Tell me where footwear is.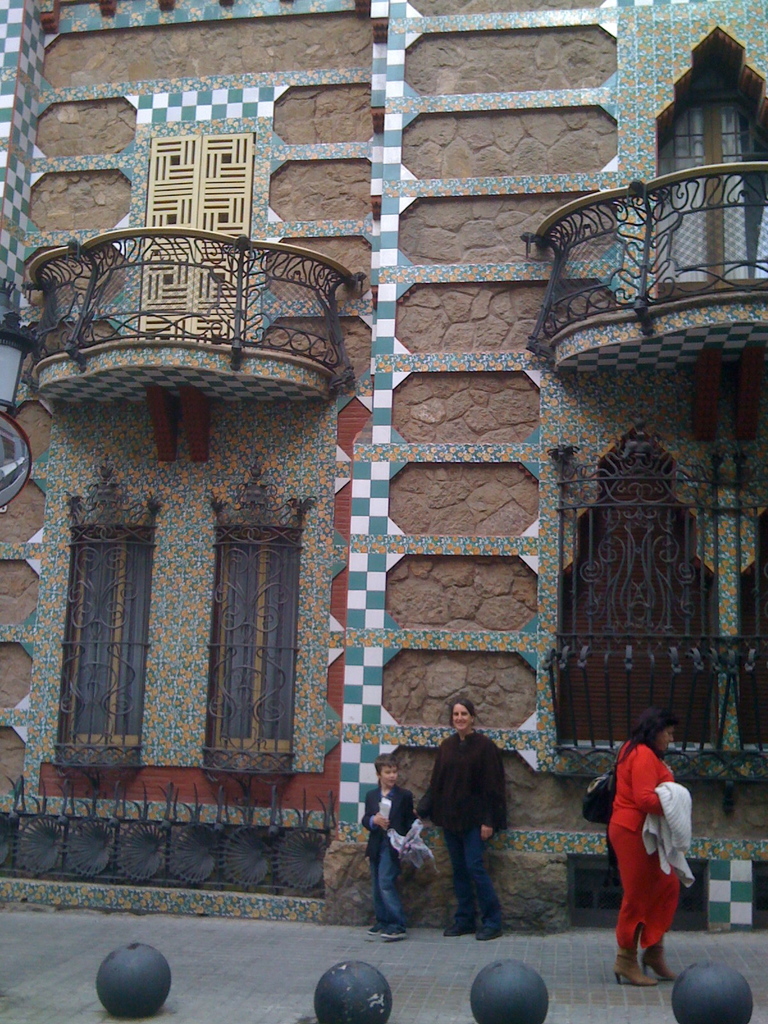
footwear is at {"x1": 614, "y1": 945, "x2": 652, "y2": 982}.
